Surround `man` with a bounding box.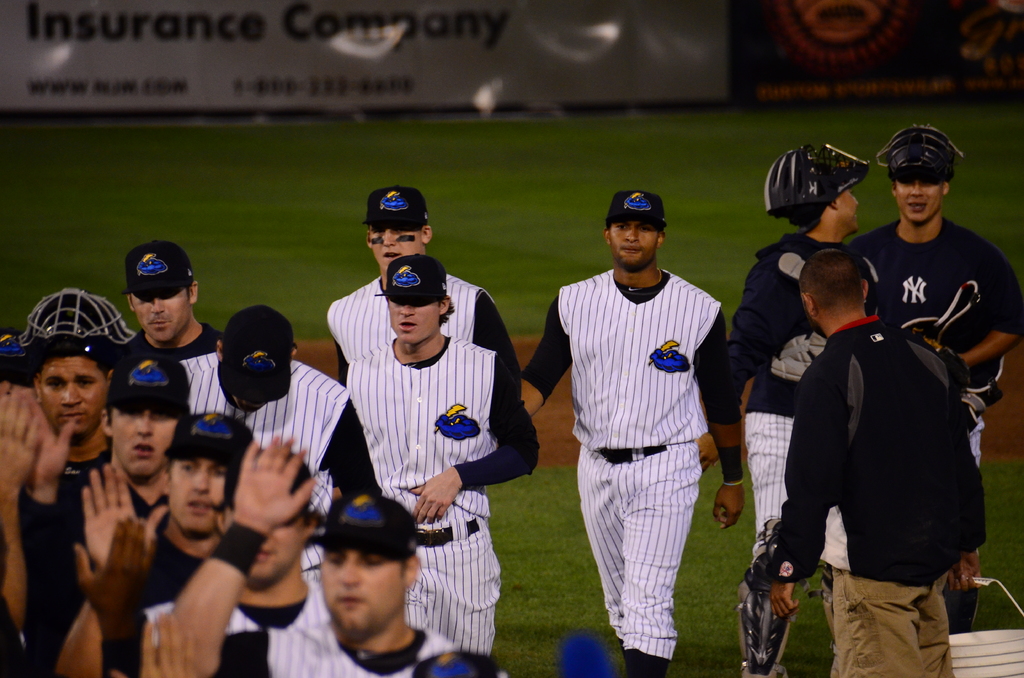
[165, 433, 468, 677].
